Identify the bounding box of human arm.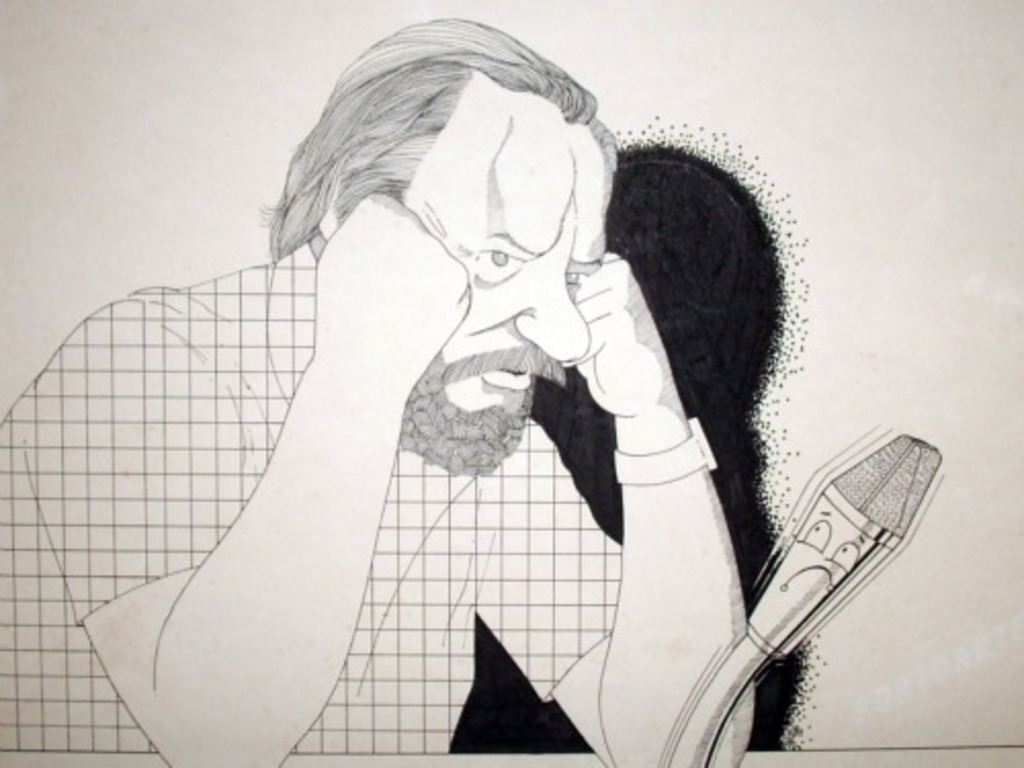
l=113, t=258, r=467, b=733.
